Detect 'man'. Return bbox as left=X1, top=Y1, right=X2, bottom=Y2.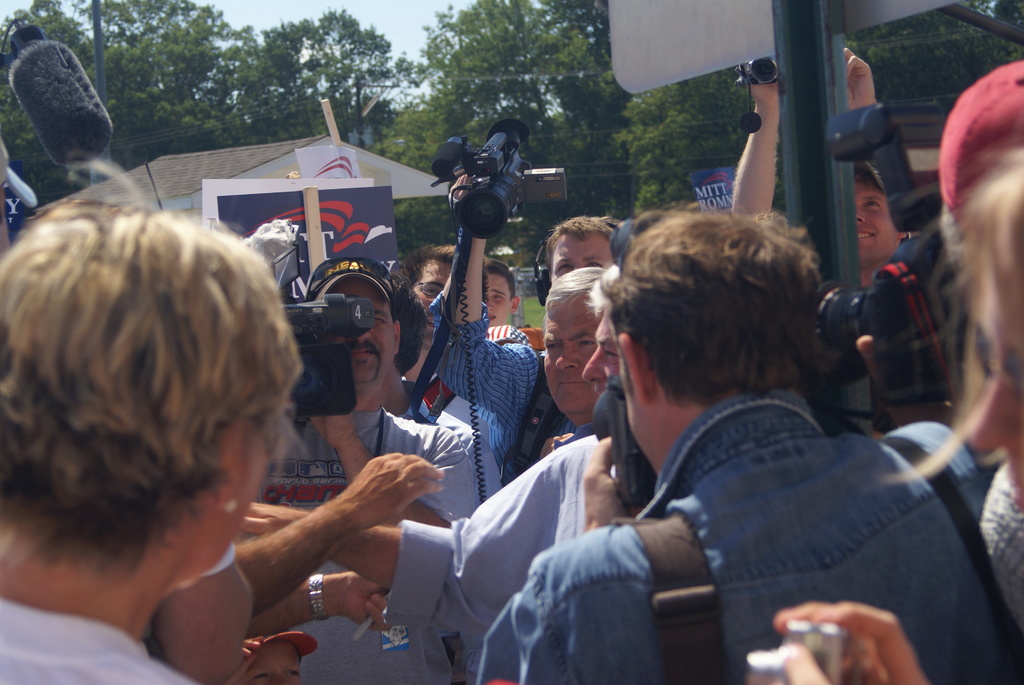
left=401, top=244, right=493, bottom=492.
